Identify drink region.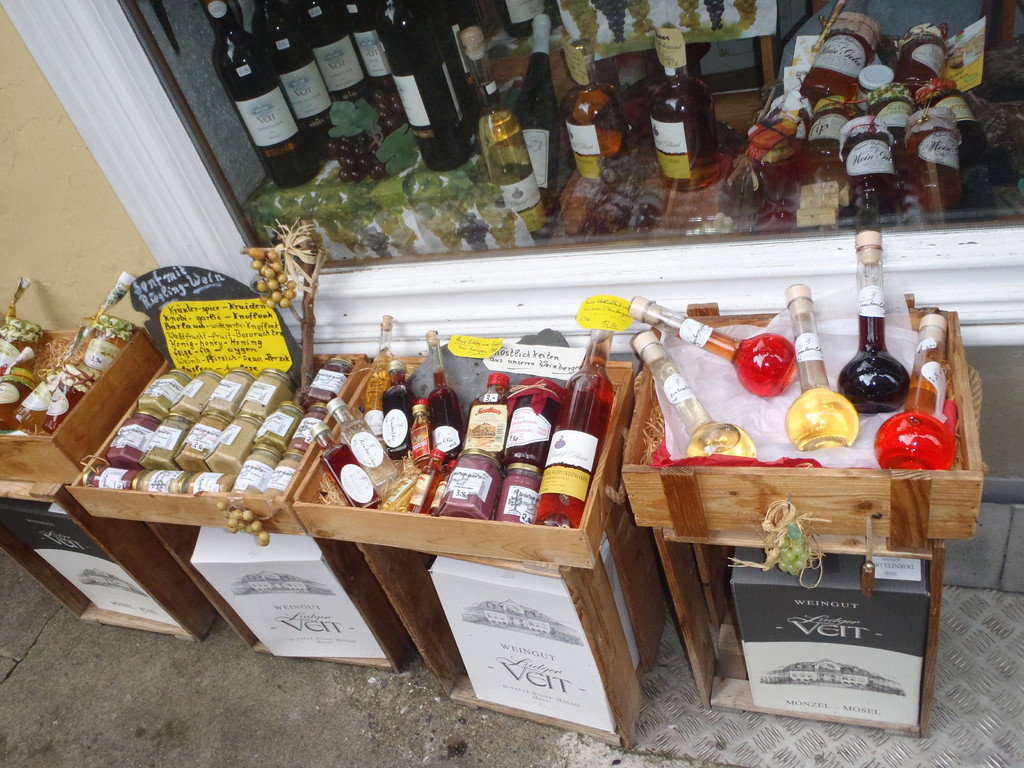
Region: locate(559, 83, 632, 178).
